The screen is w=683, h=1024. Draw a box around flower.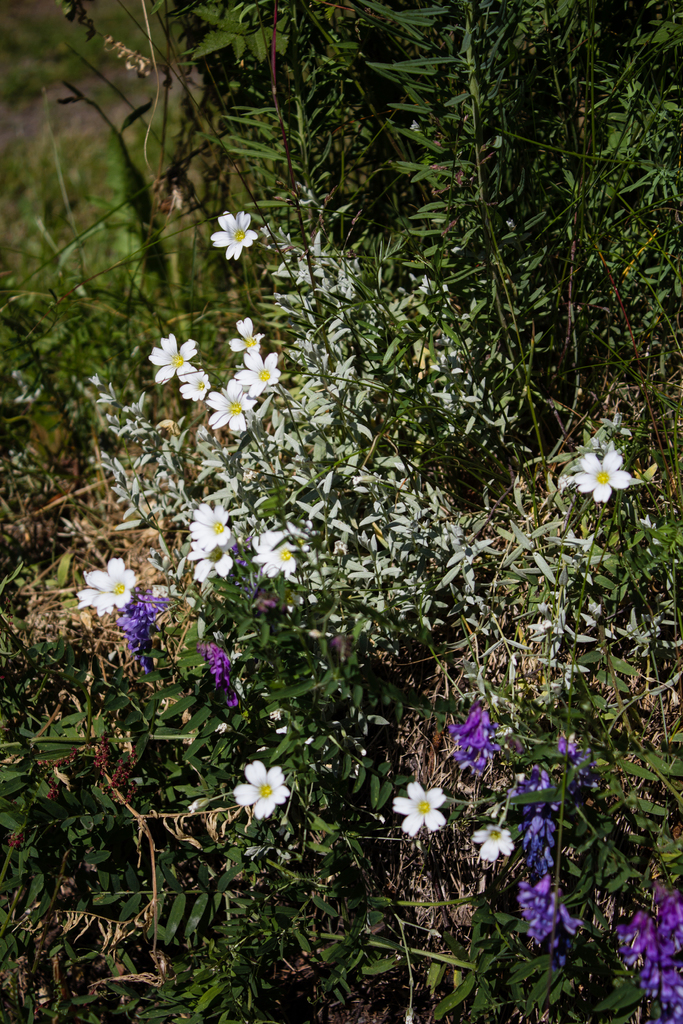
locate(147, 337, 193, 378).
